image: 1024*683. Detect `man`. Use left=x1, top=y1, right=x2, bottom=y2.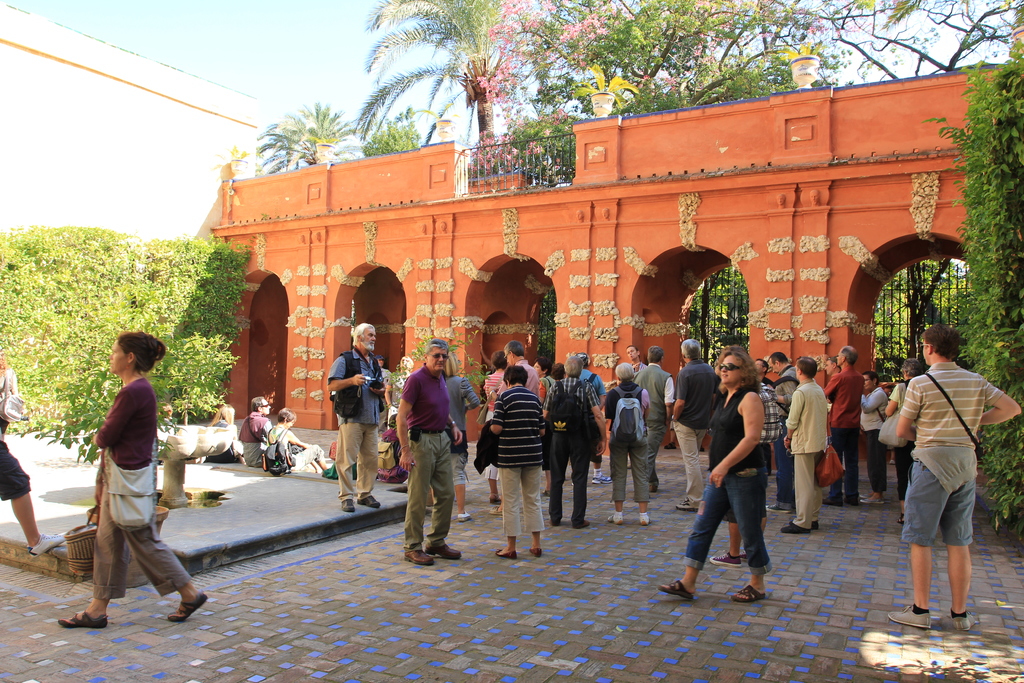
left=492, top=339, right=541, bottom=516.
